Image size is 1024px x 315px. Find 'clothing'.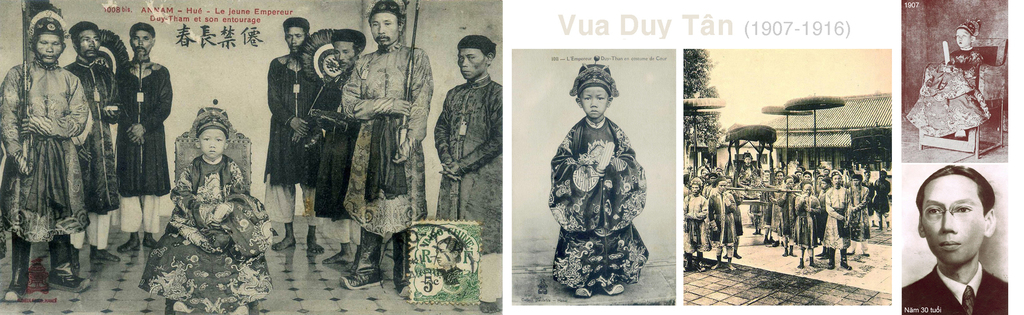
Rect(120, 61, 174, 246).
